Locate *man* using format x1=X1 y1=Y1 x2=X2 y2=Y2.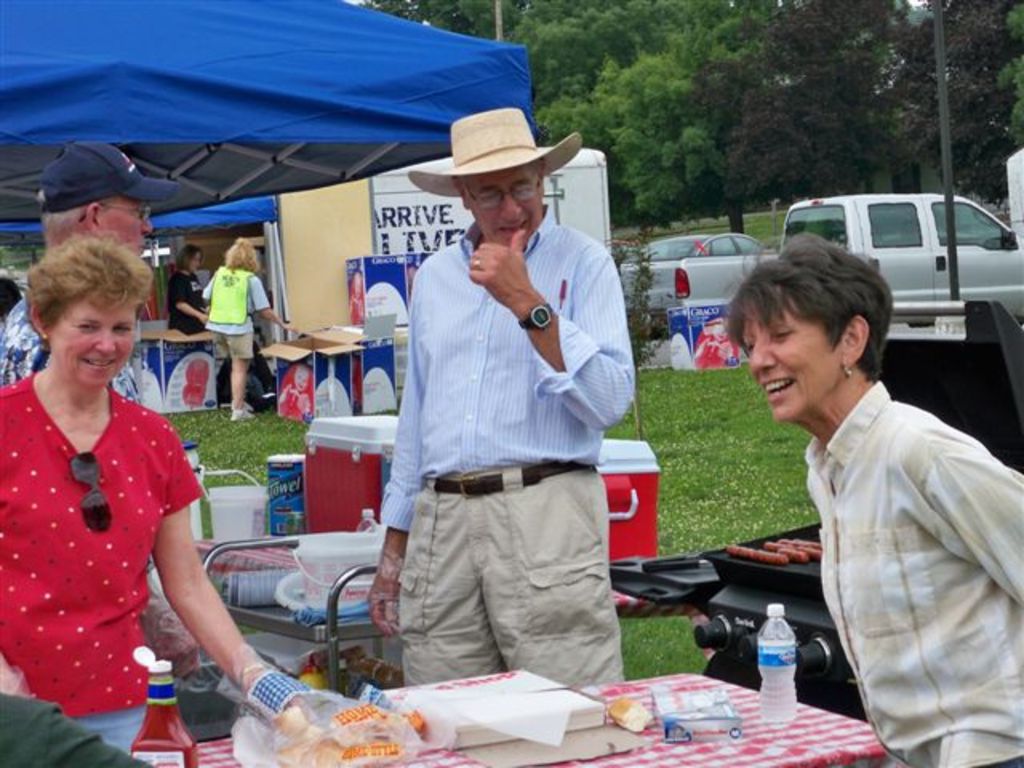
x1=0 y1=144 x2=203 y2=677.
